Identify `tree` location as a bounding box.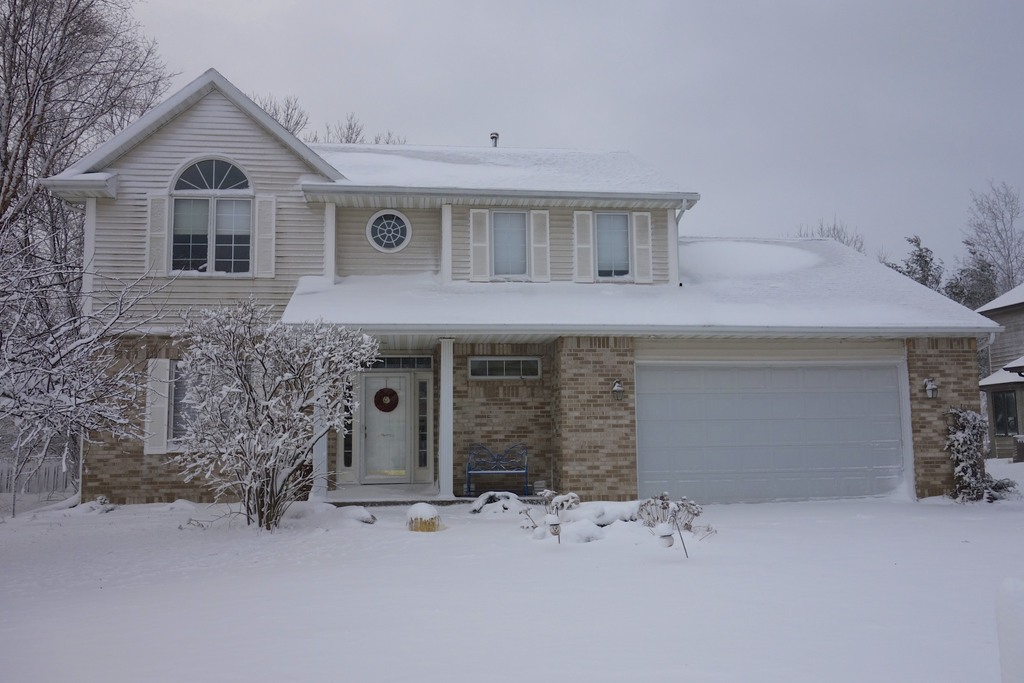
{"left": 766, "top": 215, "right": 877, "bottom": 259}.
